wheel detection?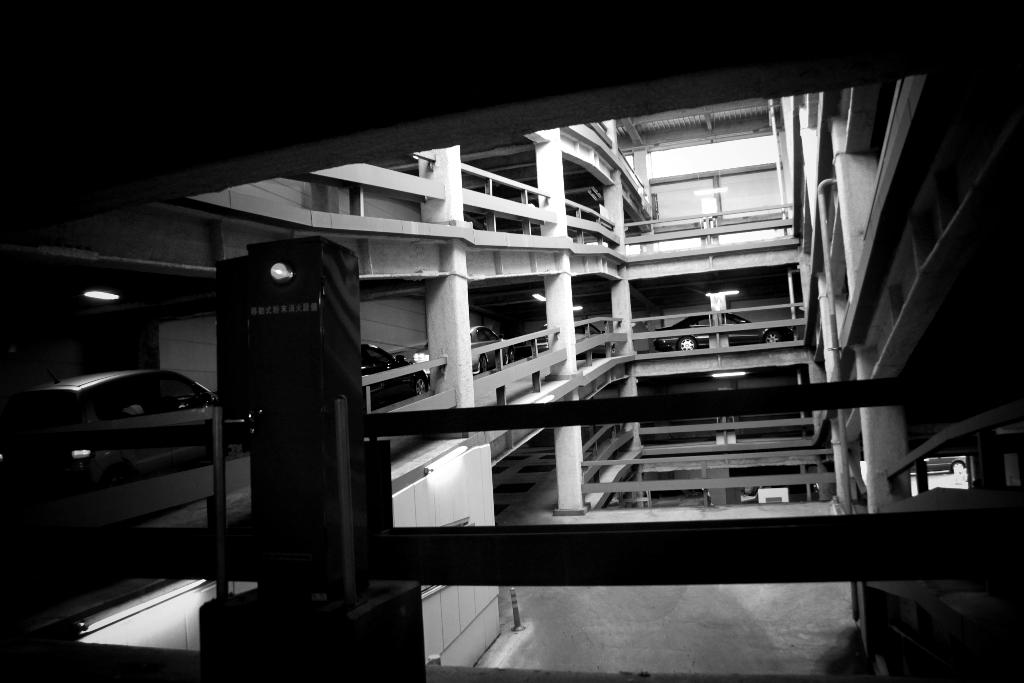
pyautogui.locateOnScreen(677, 336, 696, 355)
